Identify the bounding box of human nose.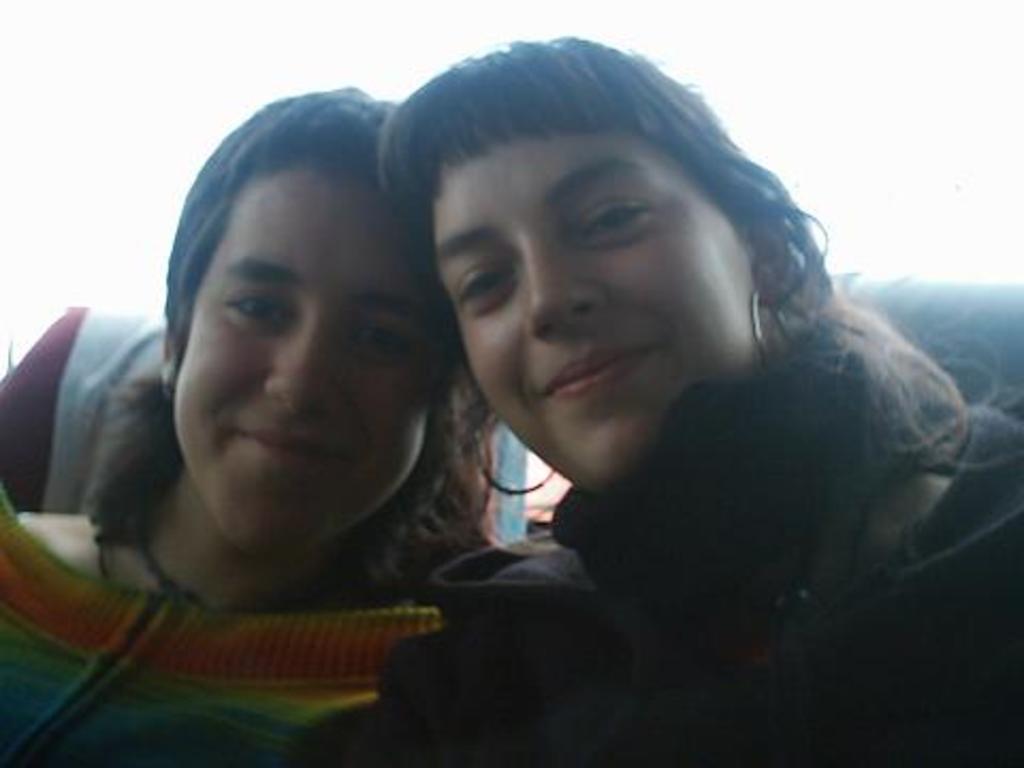
(x1=260, y1=309, x2=339, y2=429).
